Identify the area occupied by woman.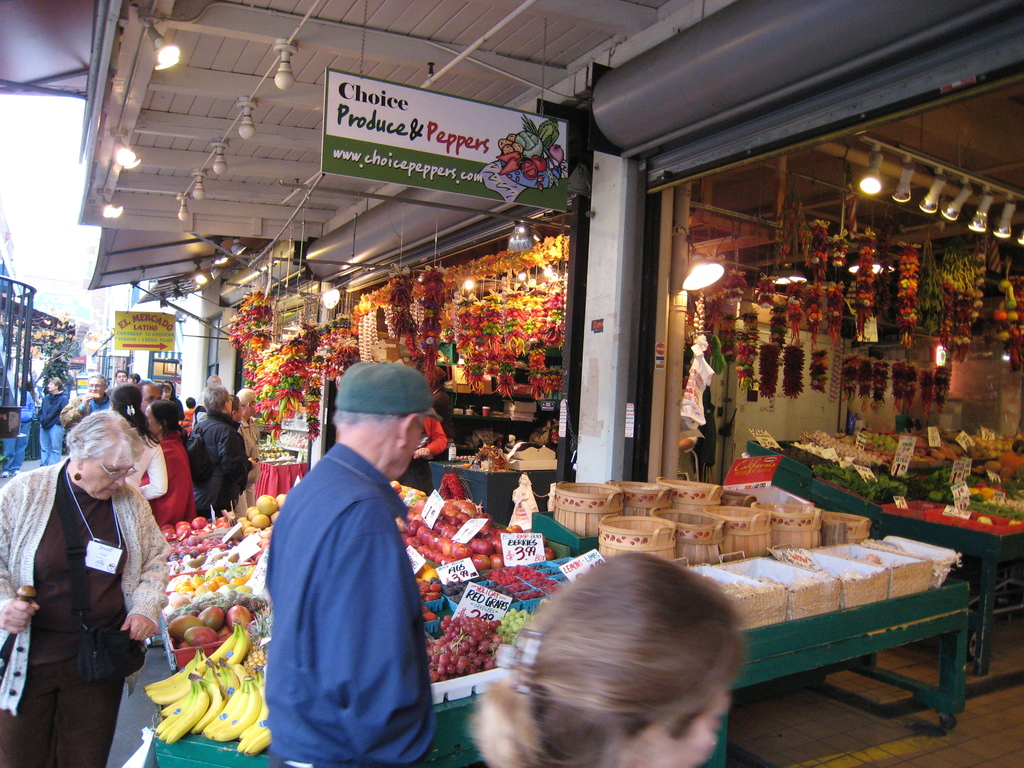
Area: 225:396:247:515.
